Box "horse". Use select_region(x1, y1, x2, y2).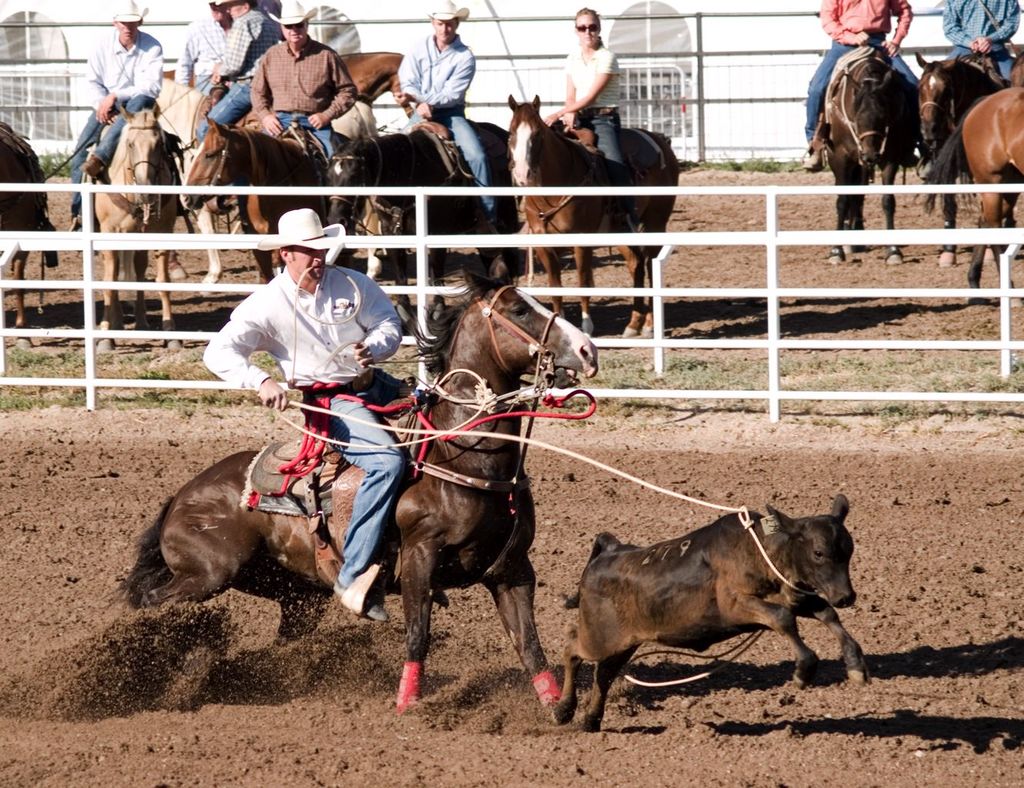
select_region(110, 268, 600, 714).
